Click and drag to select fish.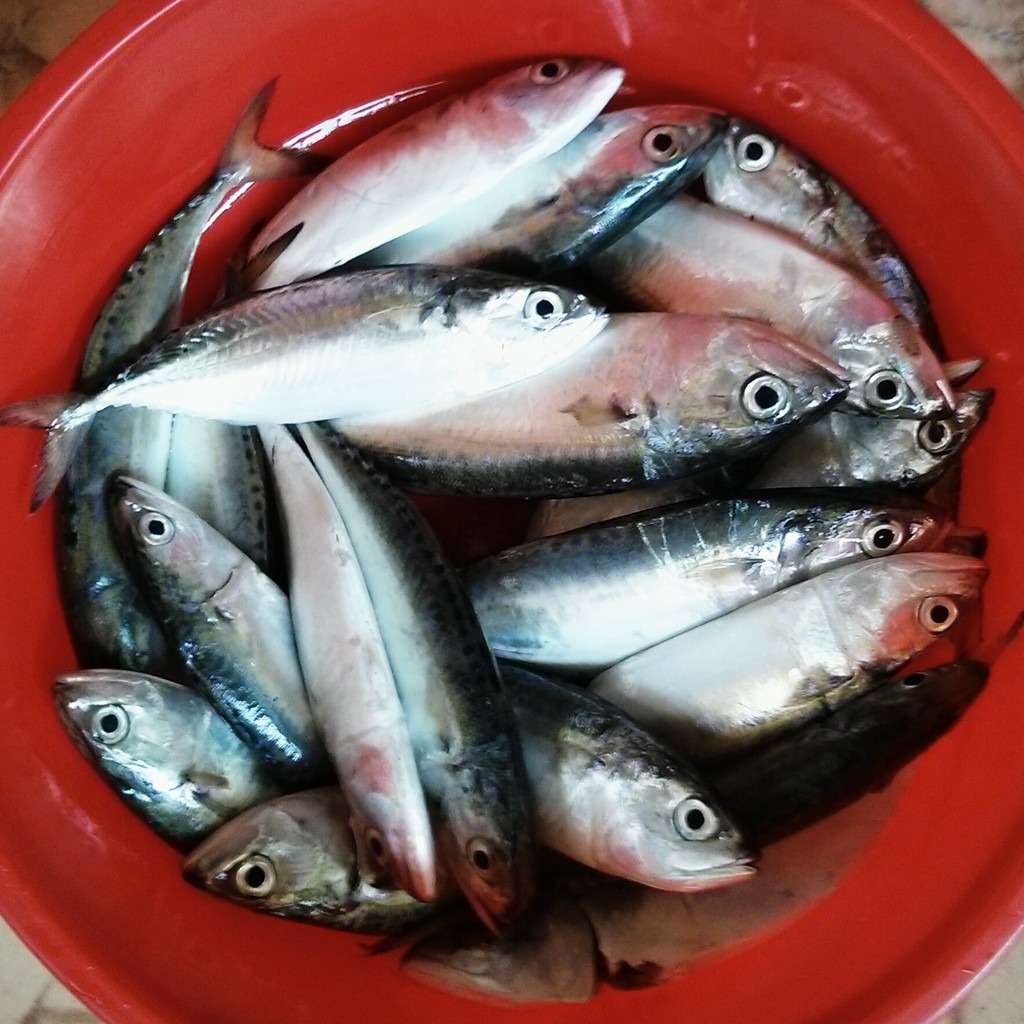
Selection: {"left": 0, "top": 271, "right": 605, "bottom": 512}.
